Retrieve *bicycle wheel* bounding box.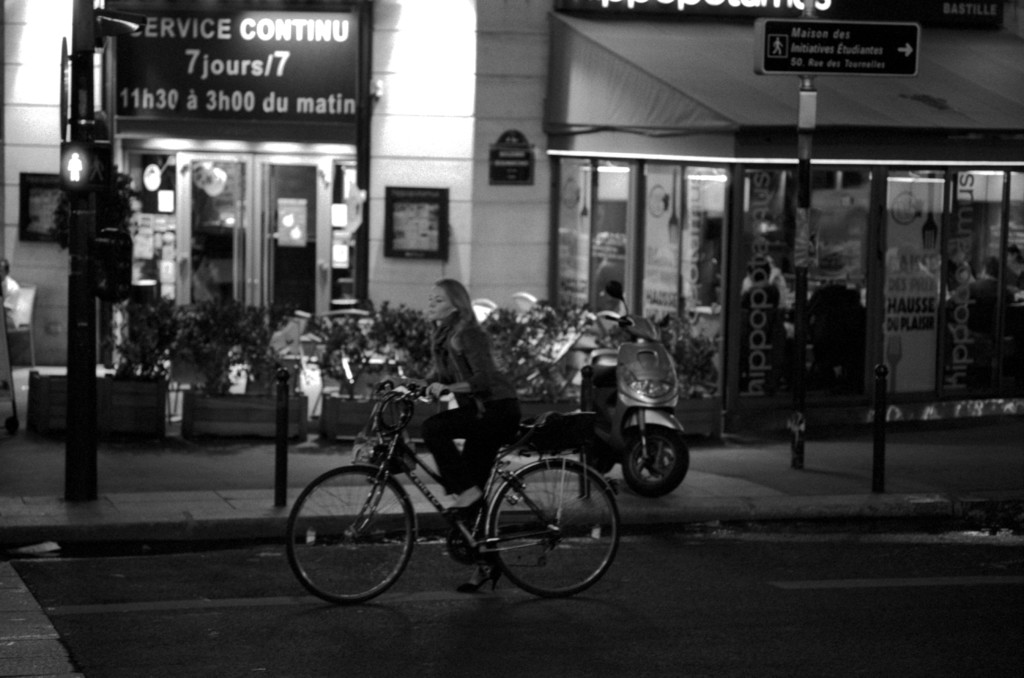
Bounding box: box=[280, 460, 424, 615].
